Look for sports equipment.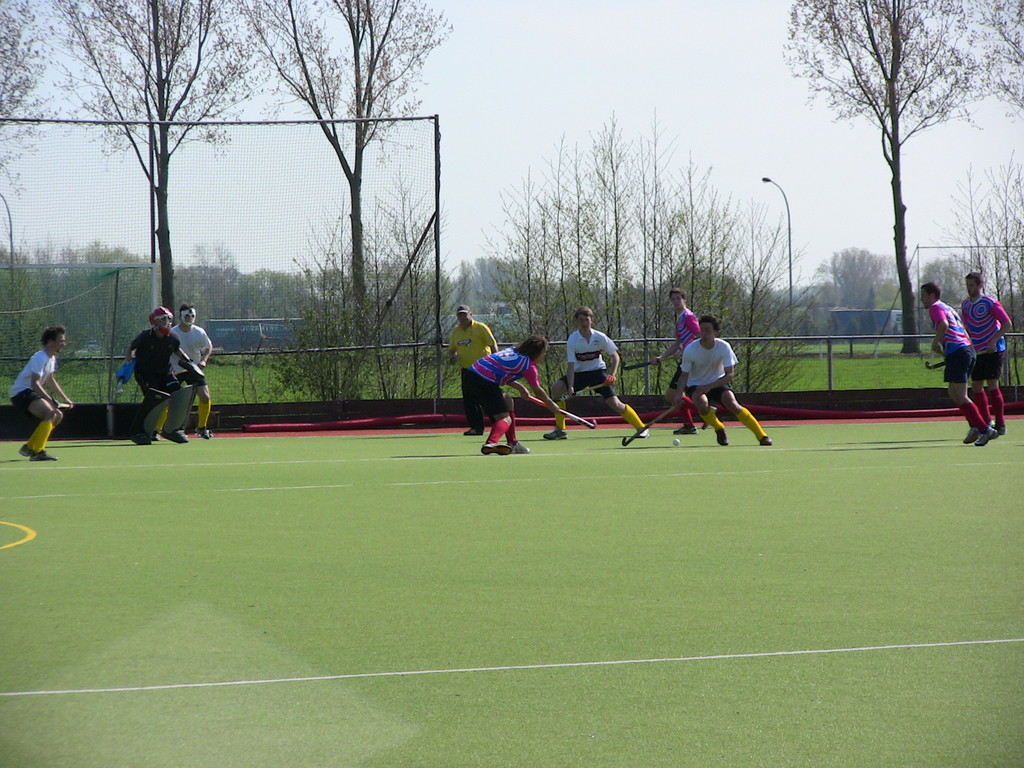
Found: x1=477 y1=440 x2=513 y2=457.
